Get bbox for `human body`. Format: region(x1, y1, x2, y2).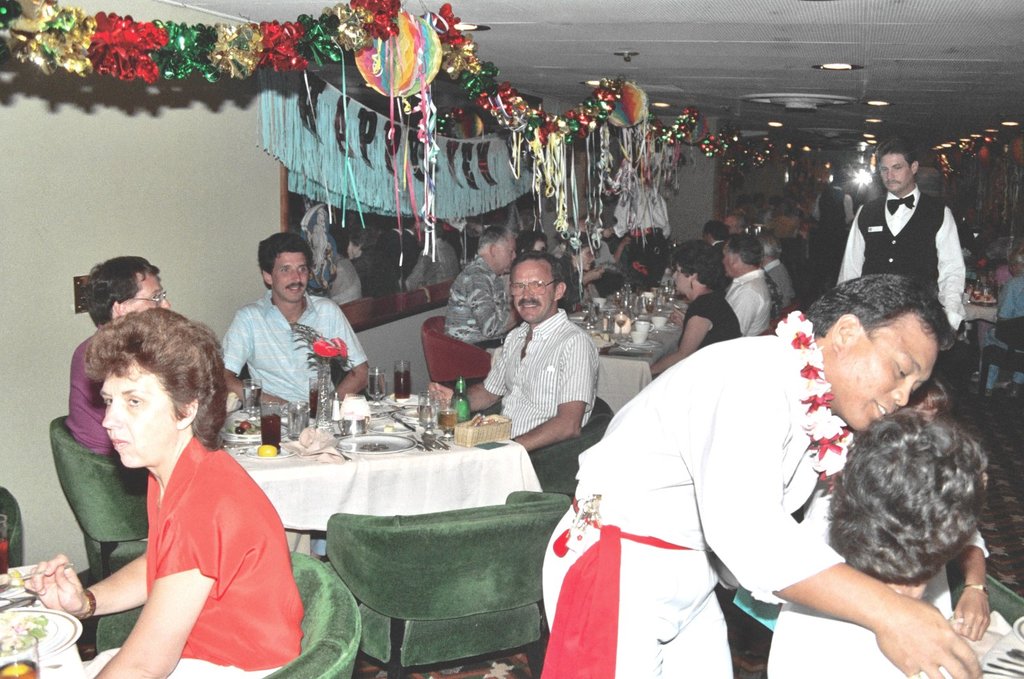
region(756, 403, 992, 678).
